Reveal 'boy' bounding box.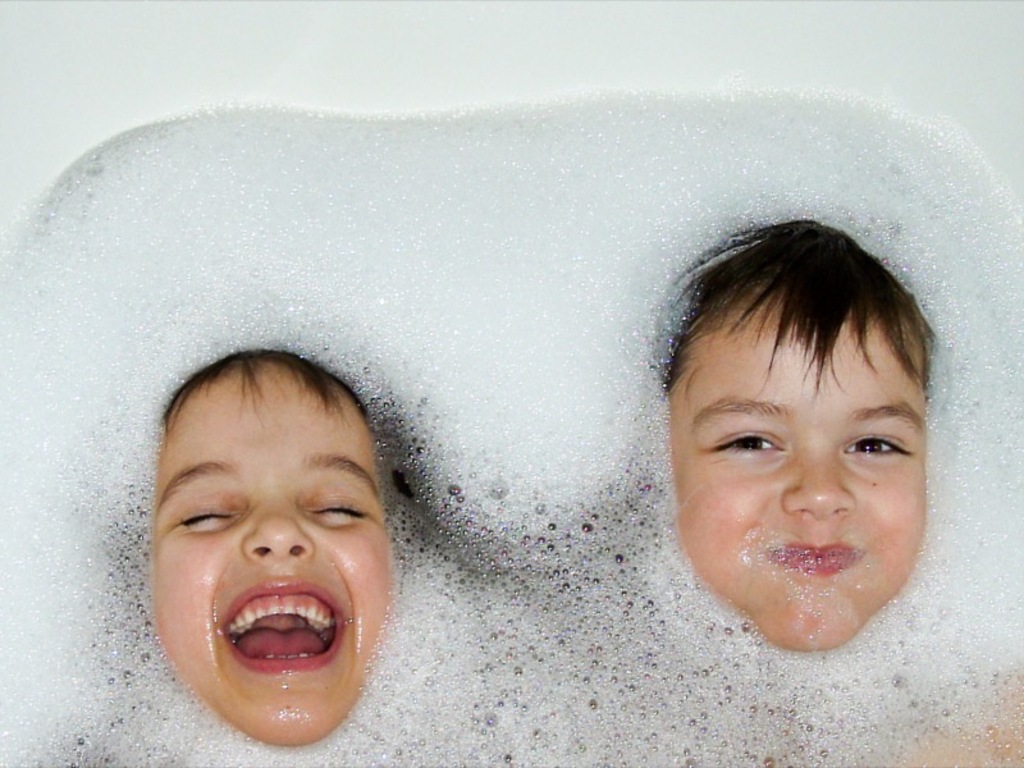
Revealed: rect(618, 214, 974, 737).
